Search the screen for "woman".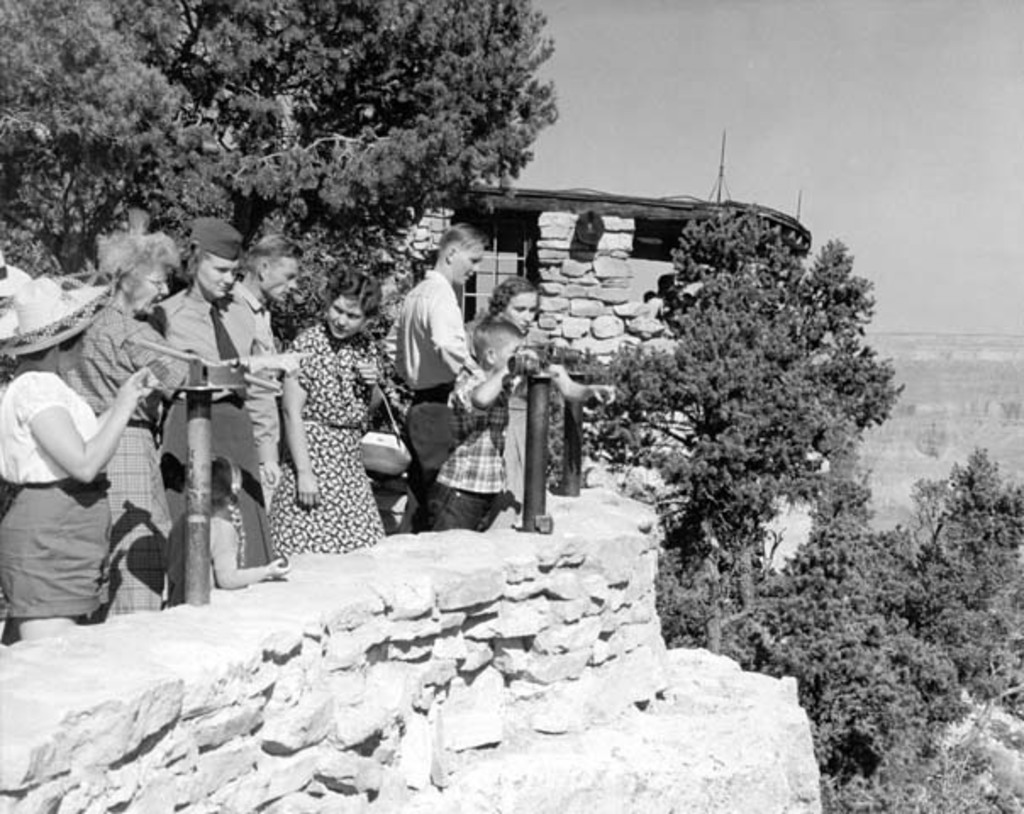
Found at box=[0, 265, 166, 627].
